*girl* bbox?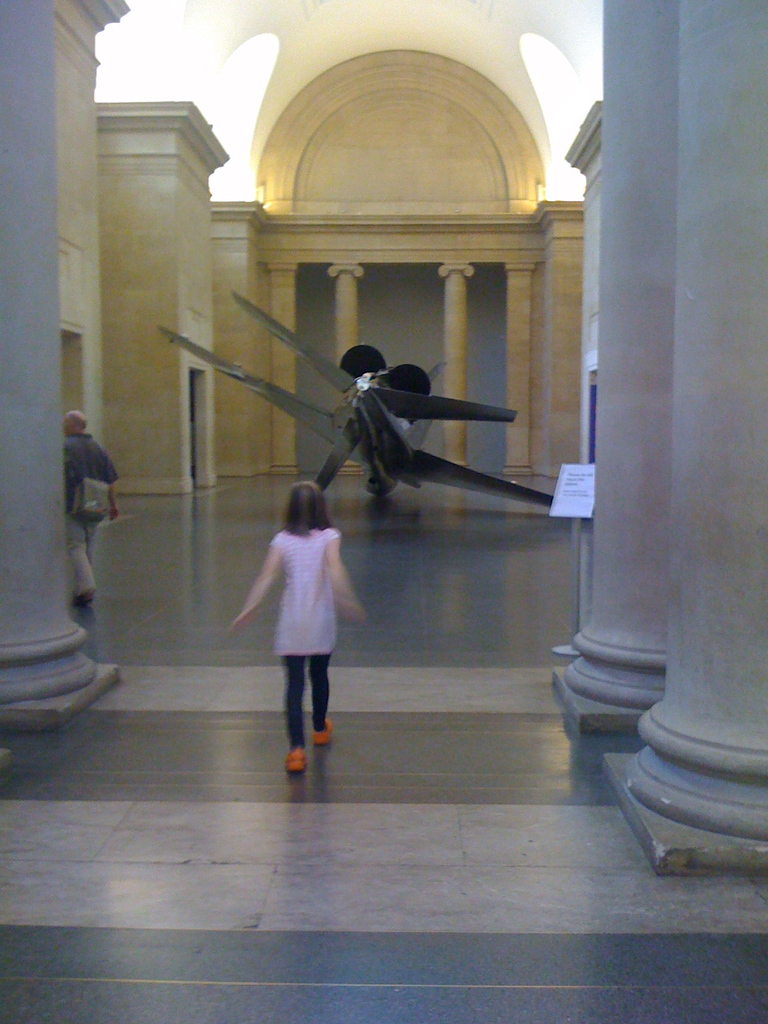
[234,484,365,772]
